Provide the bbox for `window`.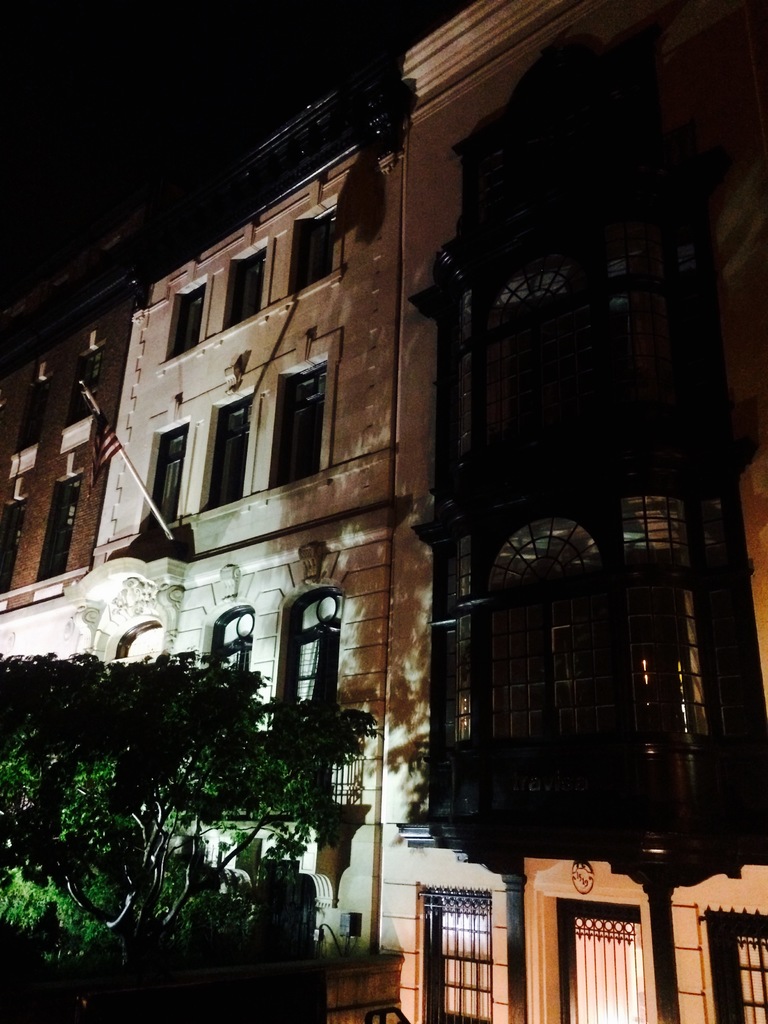
crop(413, 882, 493, 1023).
